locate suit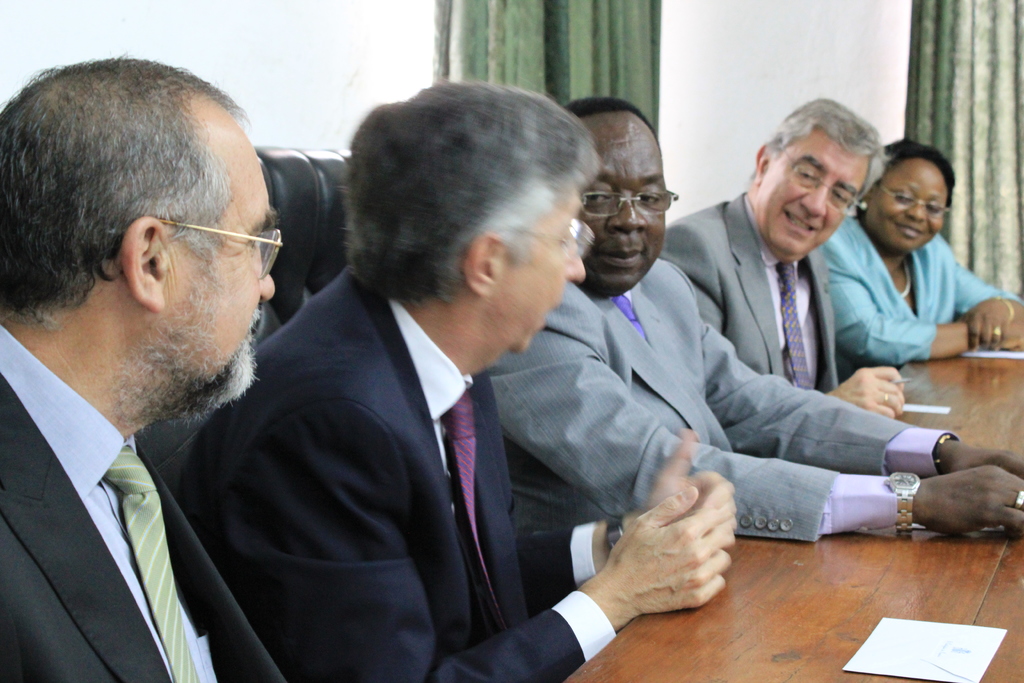
x1=468, y1=258, x2=899, y2=542
